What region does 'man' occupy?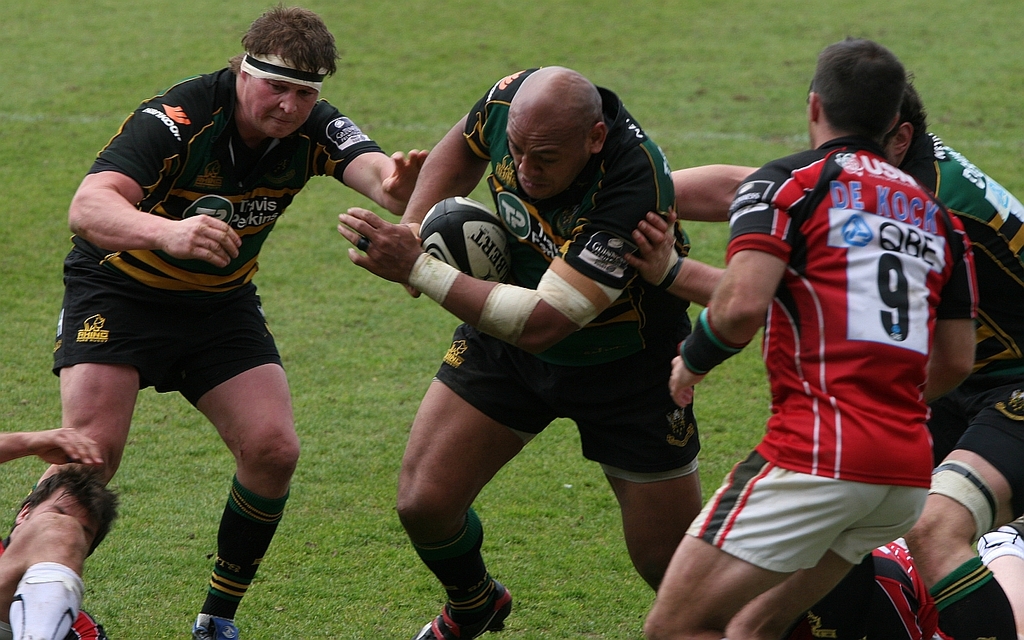
646, 29, 984, 639.
